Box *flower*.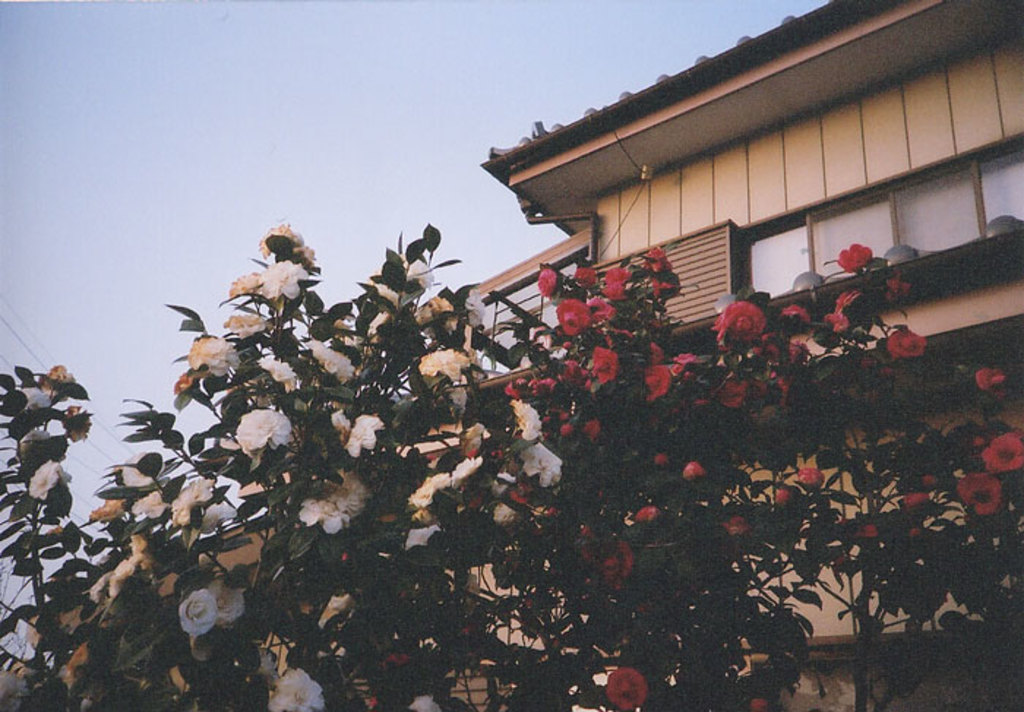
left=907, top=488, right=927, bottom=509.
